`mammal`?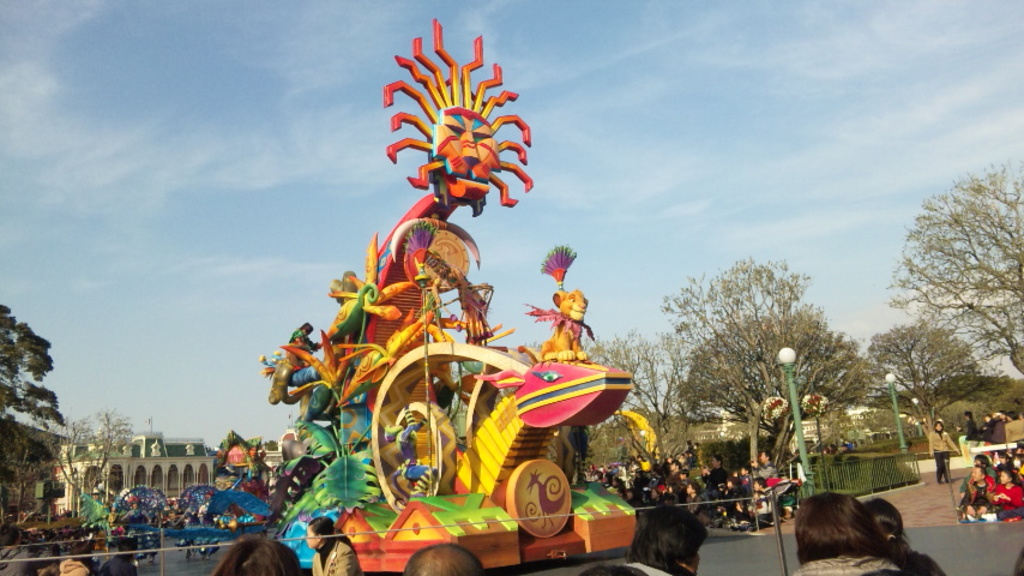
994/407/1005/421
